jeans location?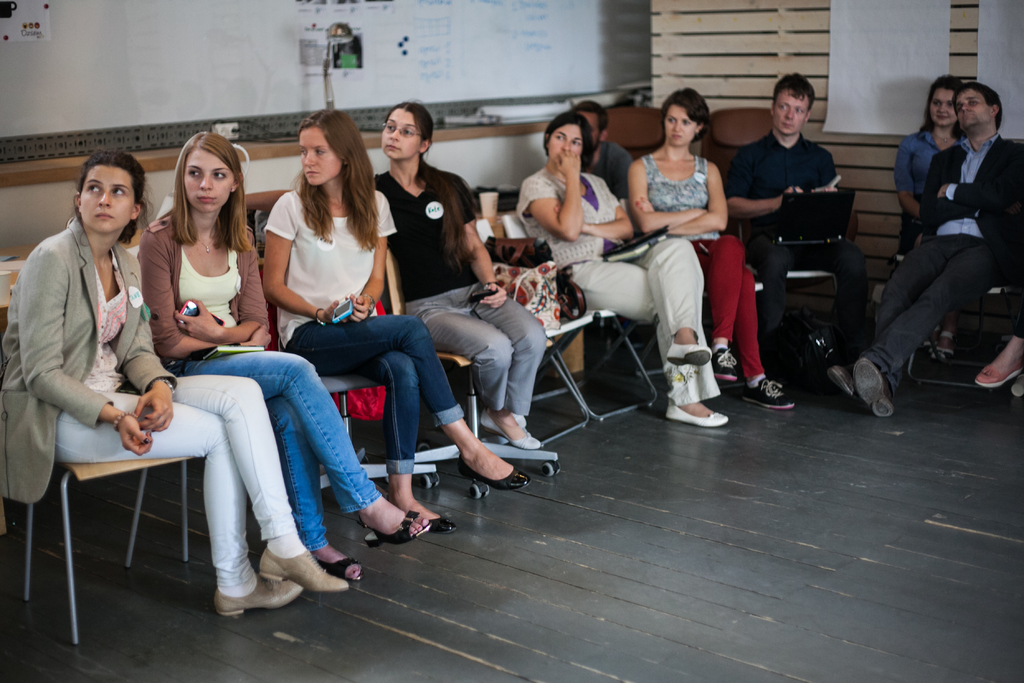
detection(865, 233, 988, 408)
